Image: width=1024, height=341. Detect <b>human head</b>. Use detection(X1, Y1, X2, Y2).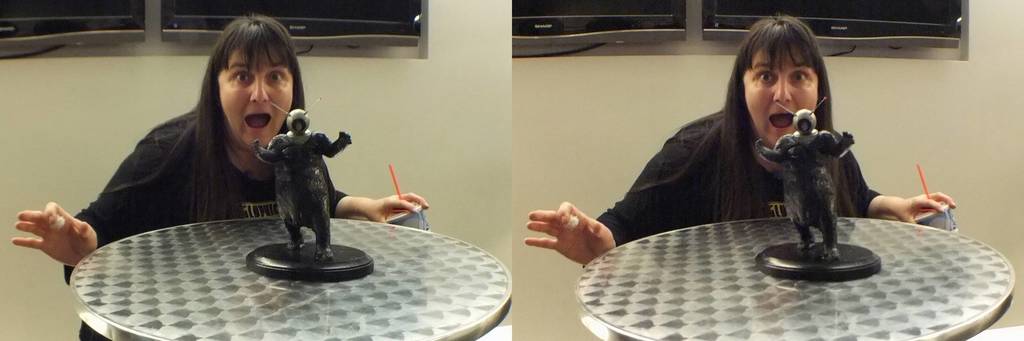
detection(172, 15, 291, 151).
